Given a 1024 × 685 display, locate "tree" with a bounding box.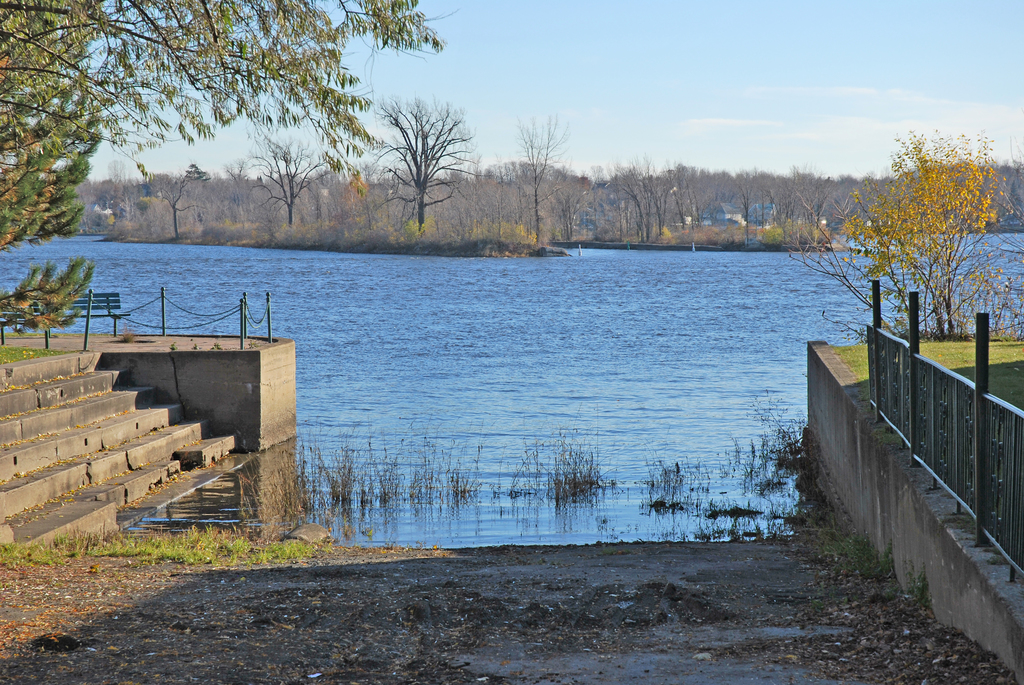
Located: locate(364, 90, 475, 223).
